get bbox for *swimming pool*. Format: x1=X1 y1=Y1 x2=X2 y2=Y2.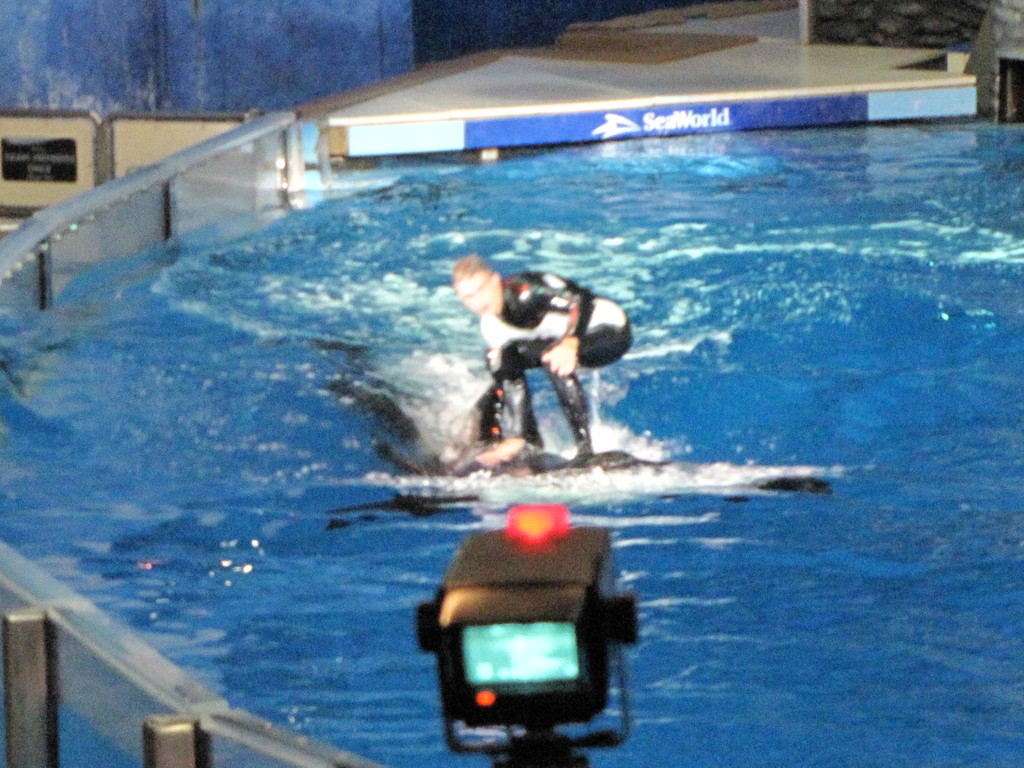
x1=3 y1=65 x2=1023 y2=601.
